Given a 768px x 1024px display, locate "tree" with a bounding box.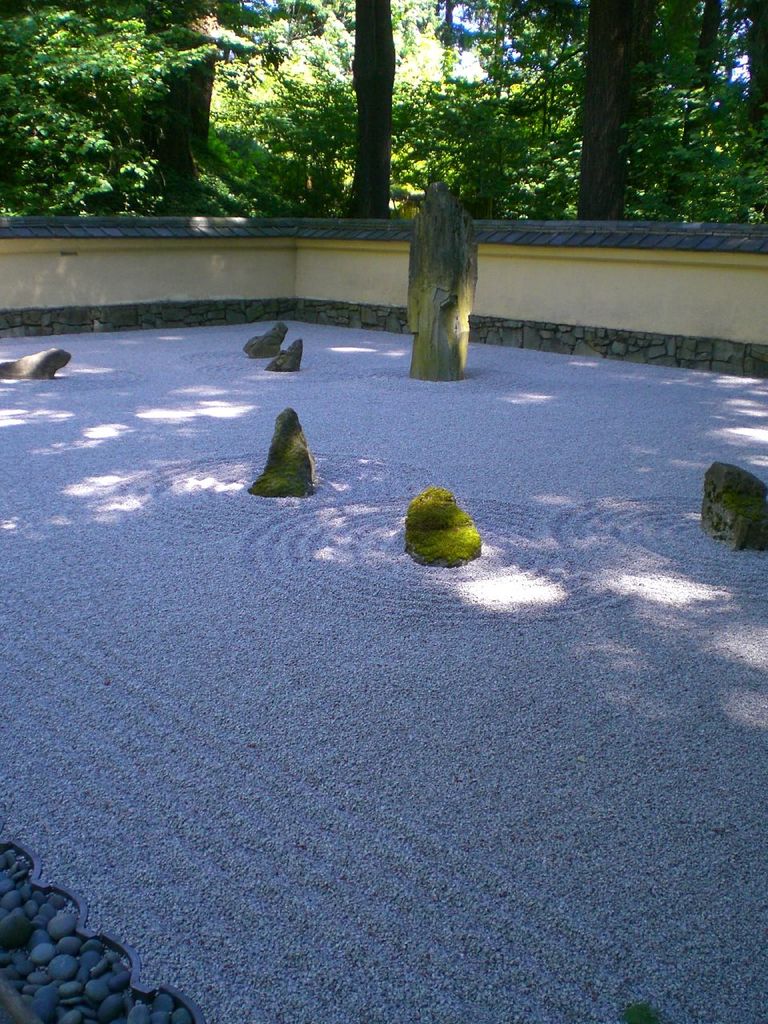
Located: (670,0,736,138).
